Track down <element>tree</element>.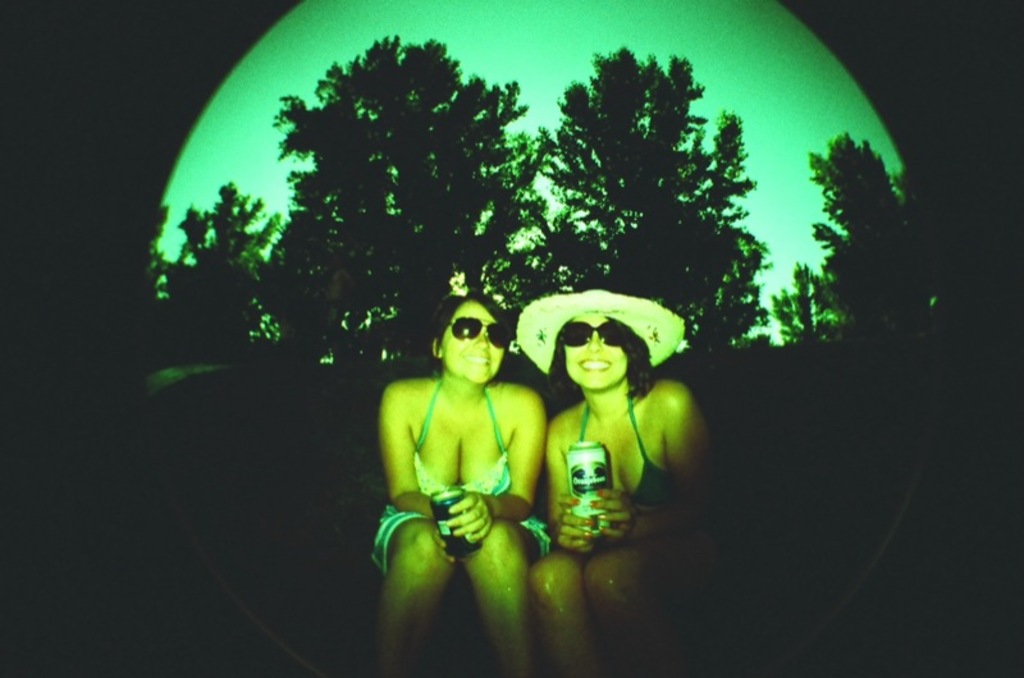
Tracked to (803,129,932,335).
